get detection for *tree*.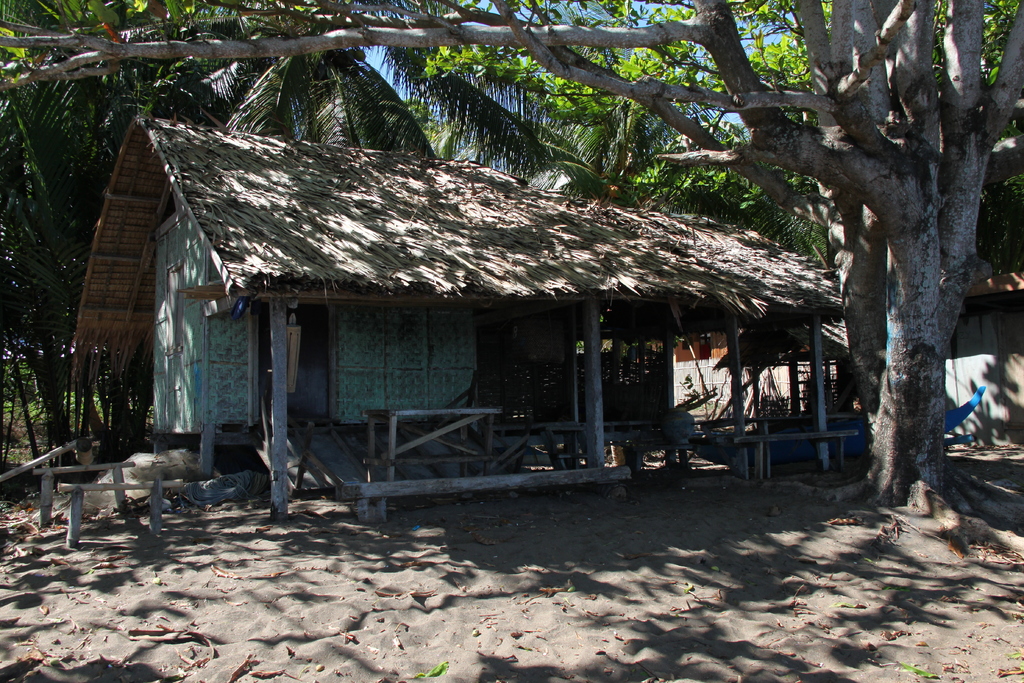
Detection: 0 1 1023 566.
